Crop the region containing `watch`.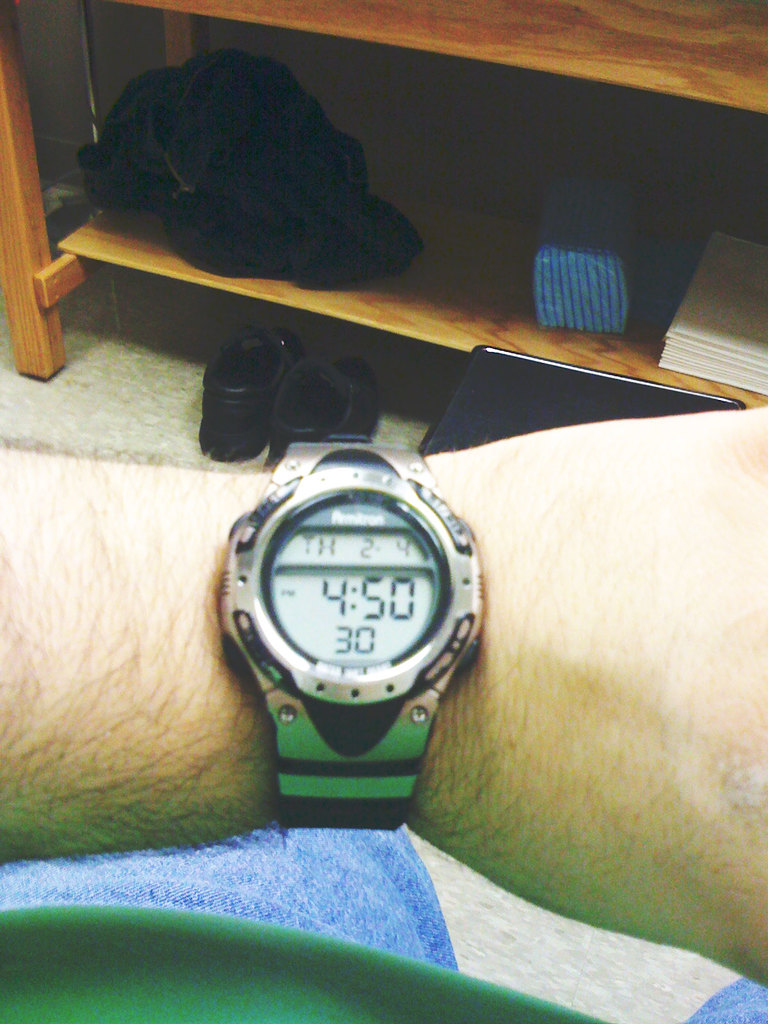
Crop region: region(221, 404, 515, 834).
